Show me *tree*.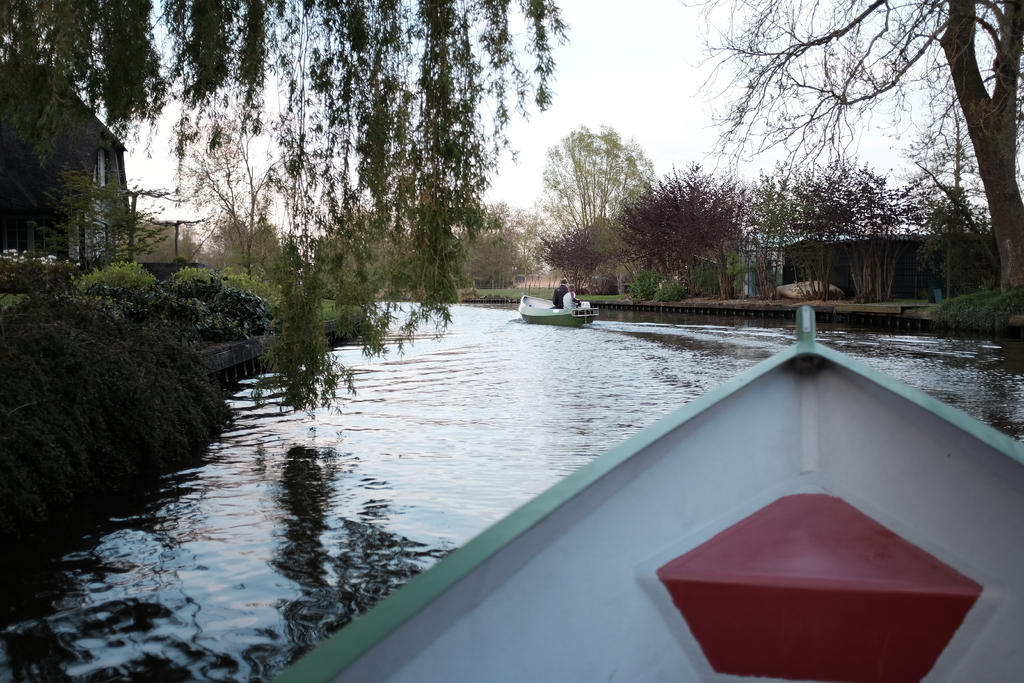
*tree* is here: 675,0,1023,347.
